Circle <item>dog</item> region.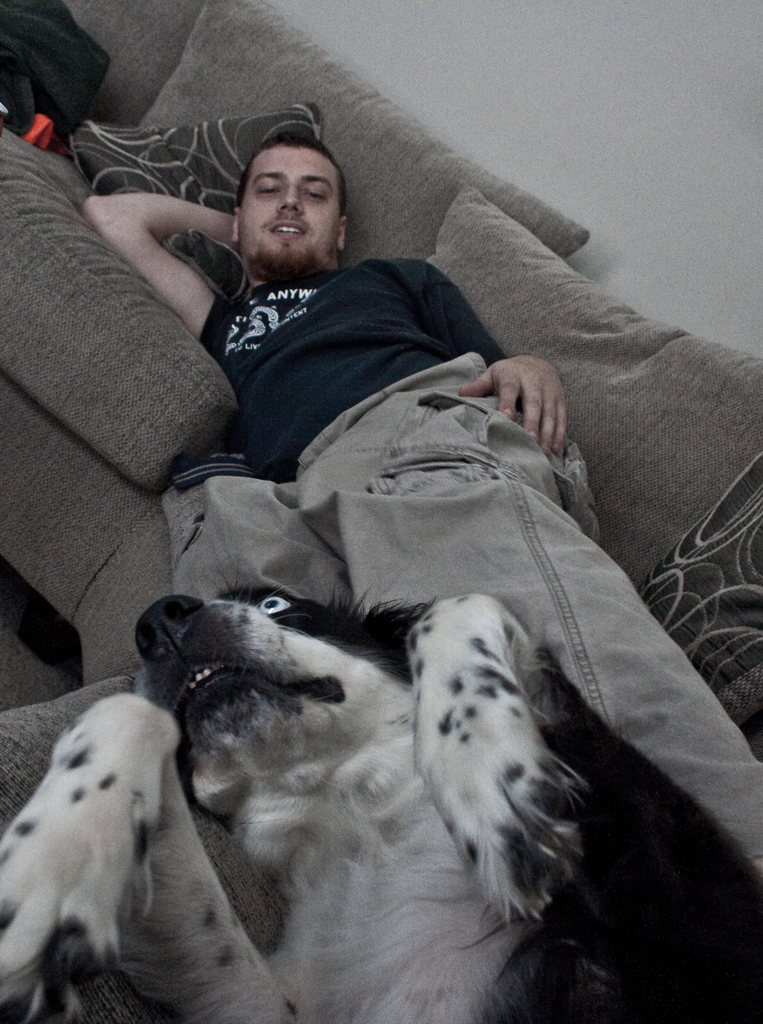
Region: (0,588,633,1023).
